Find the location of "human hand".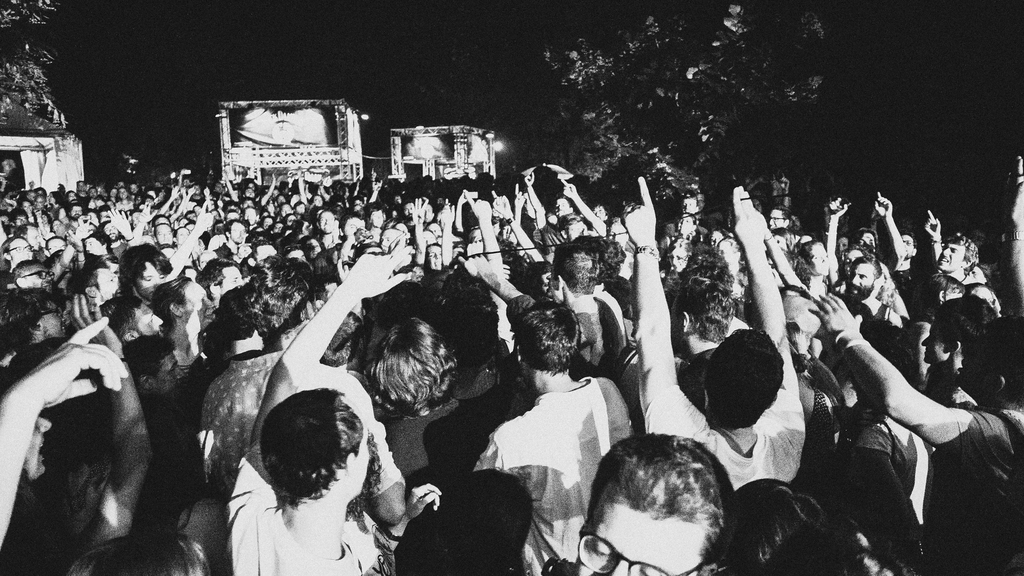
Location: {"x1": 560, "y1": 176, "x2": 578, "y2": 201}.
